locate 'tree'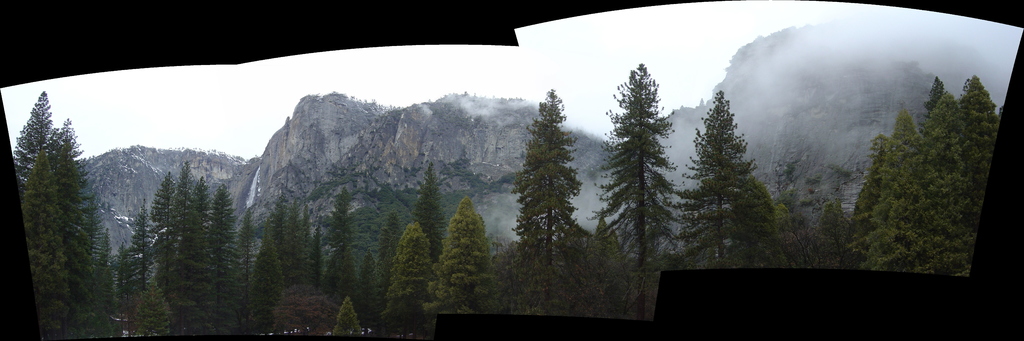
pyautogui.locateOnScreen(374, 212, 407, 310)
